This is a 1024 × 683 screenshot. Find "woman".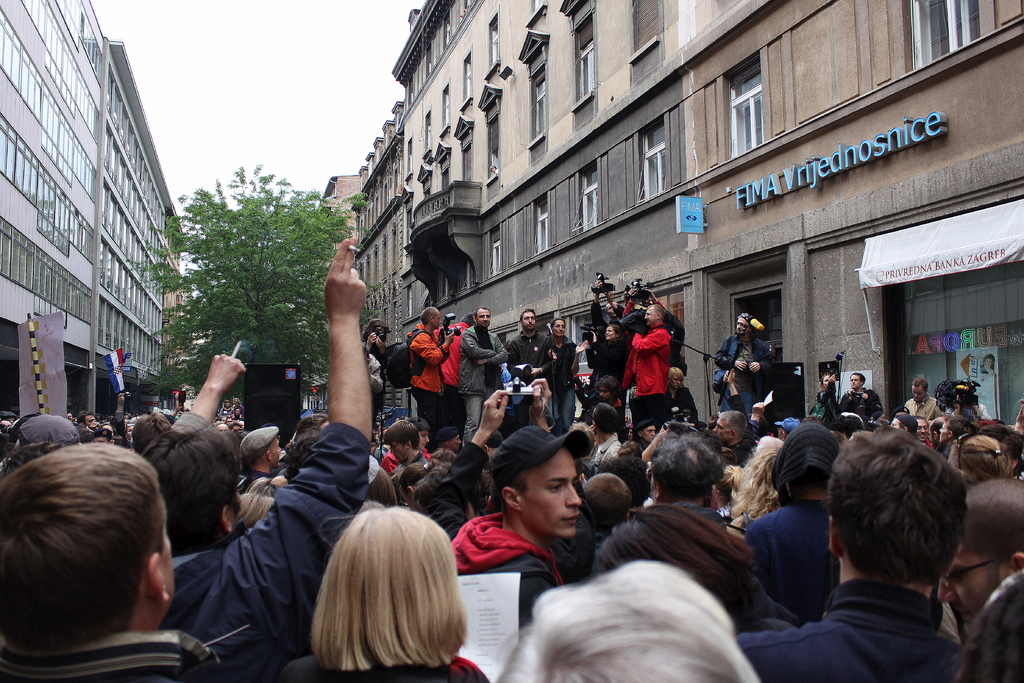
Bounding box: region(231, 396, 244, 418).
